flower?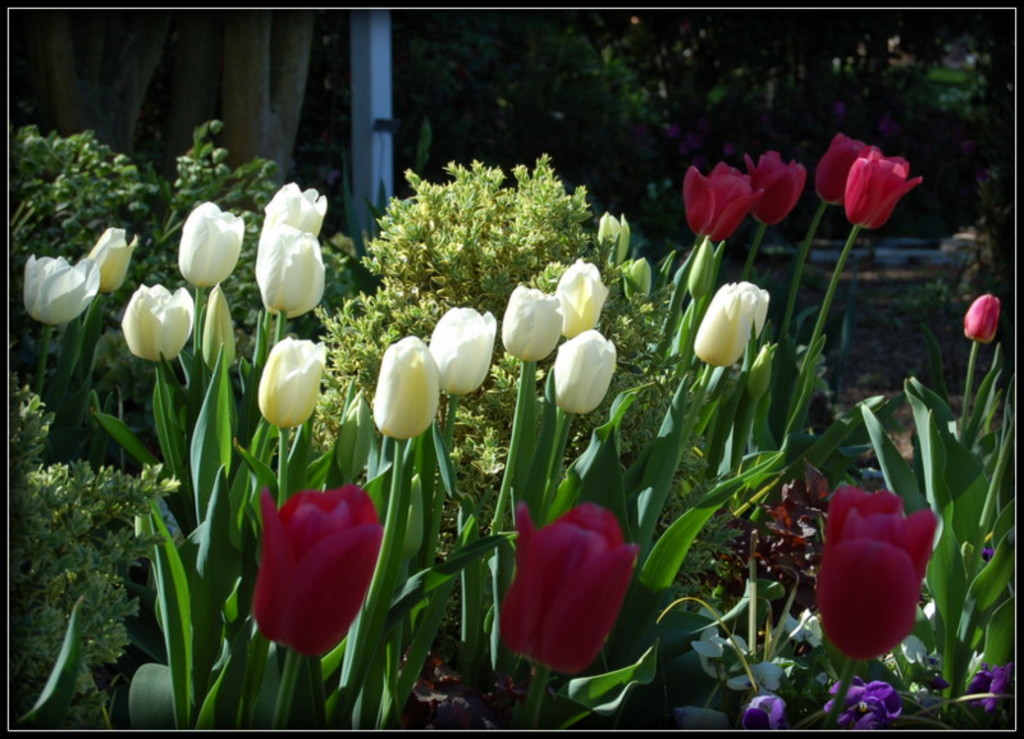
l=541, t=325, r=622, b=414
